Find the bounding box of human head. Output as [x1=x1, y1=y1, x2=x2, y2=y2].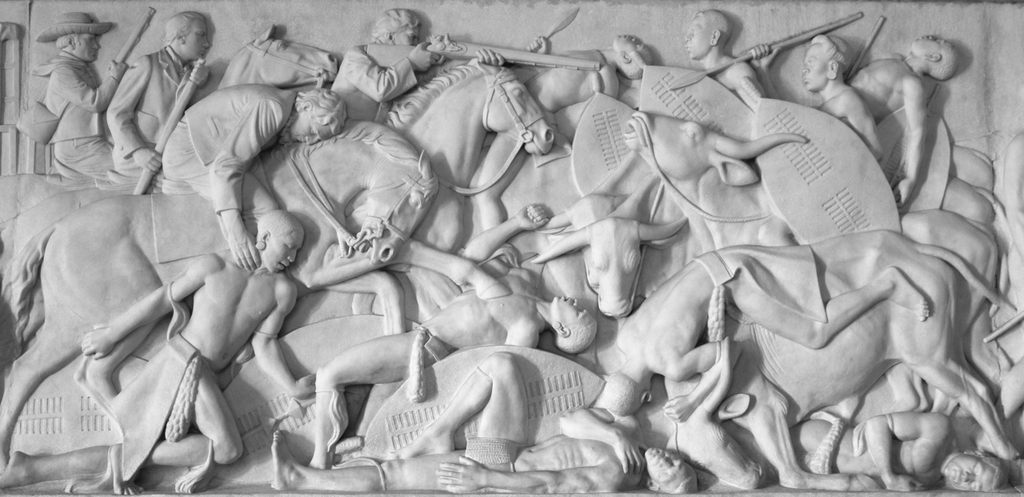
[x1=549, y1=293, x2=600, y2=354].
